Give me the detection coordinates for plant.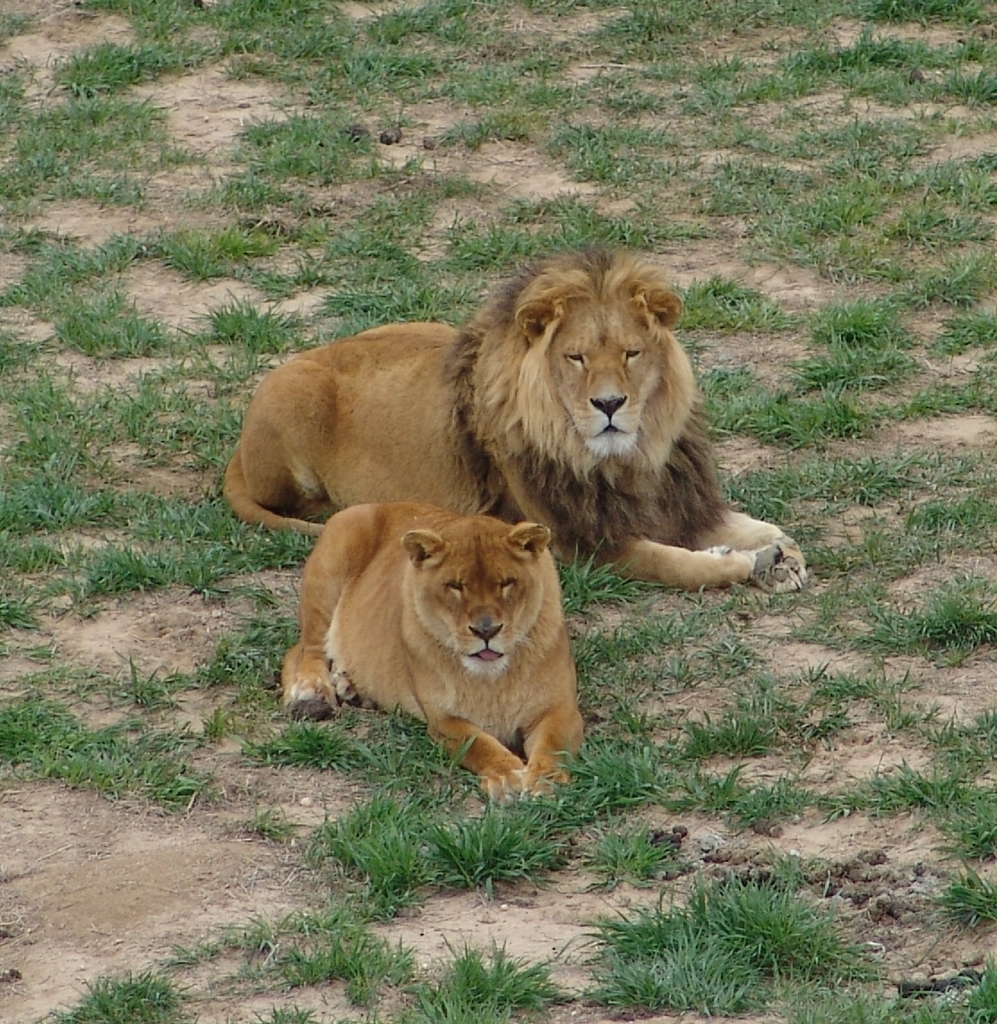
(127,727,220,811).
